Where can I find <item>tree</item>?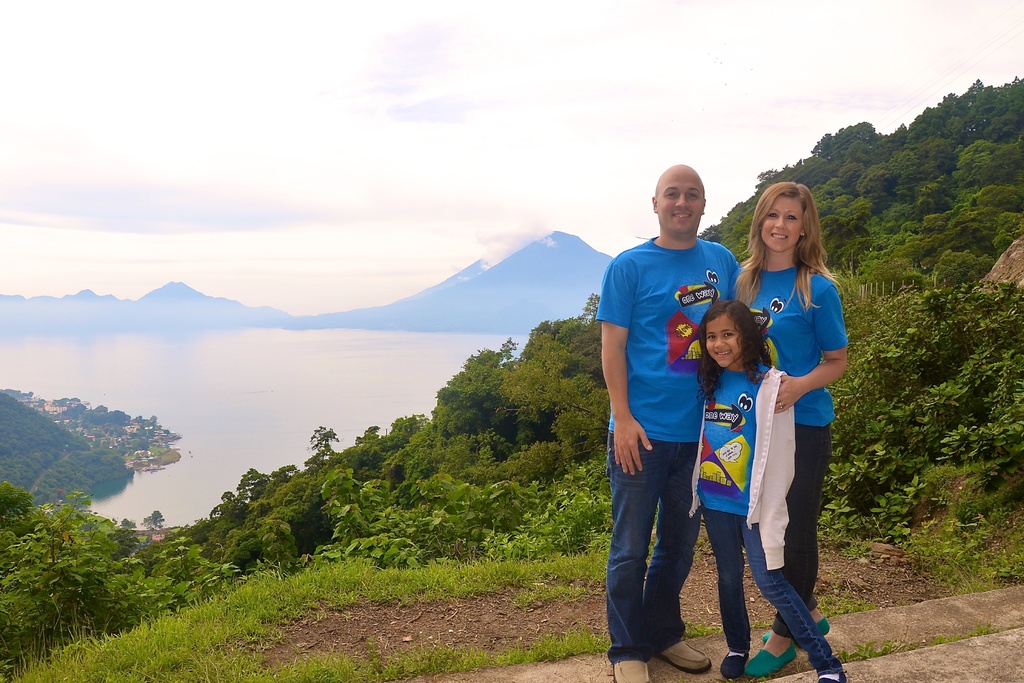
You can find it at select_region(0, 475, 32, 532).
